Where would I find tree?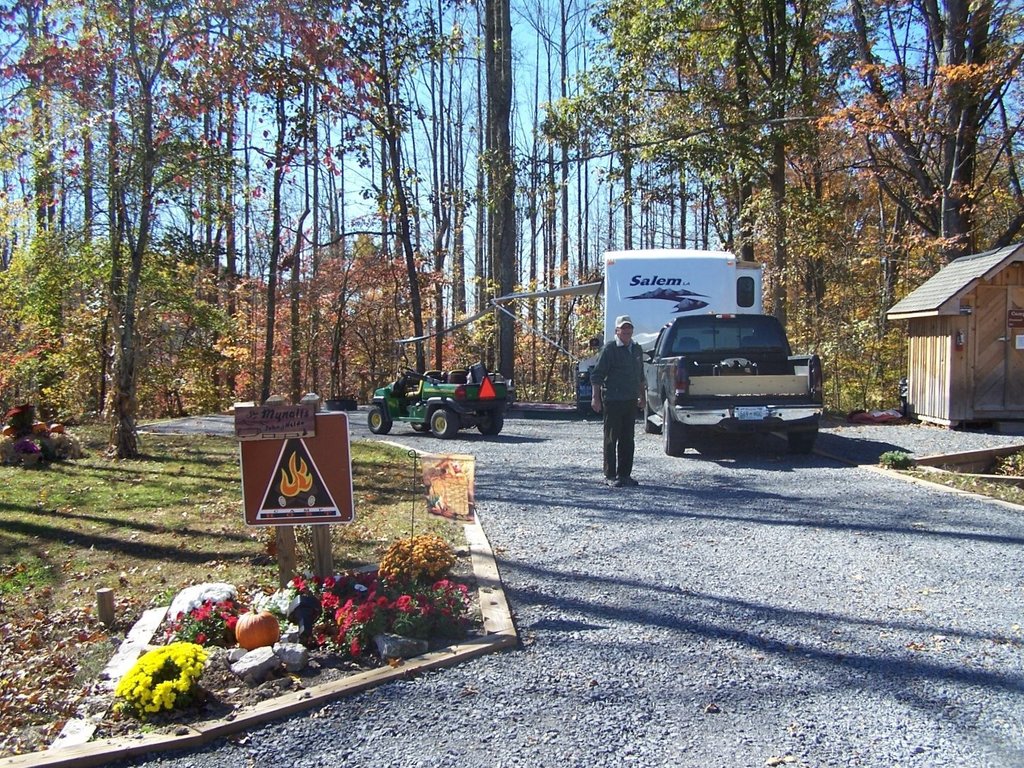
At x1=0, y1=0, x2=382, y2=456.
